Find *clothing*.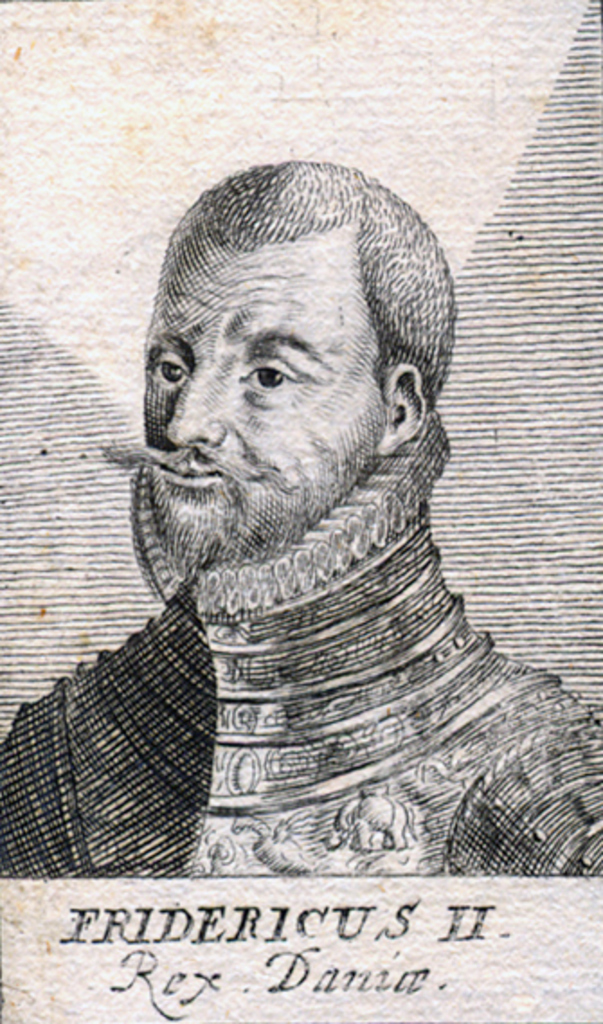
[0,486,527,876].
